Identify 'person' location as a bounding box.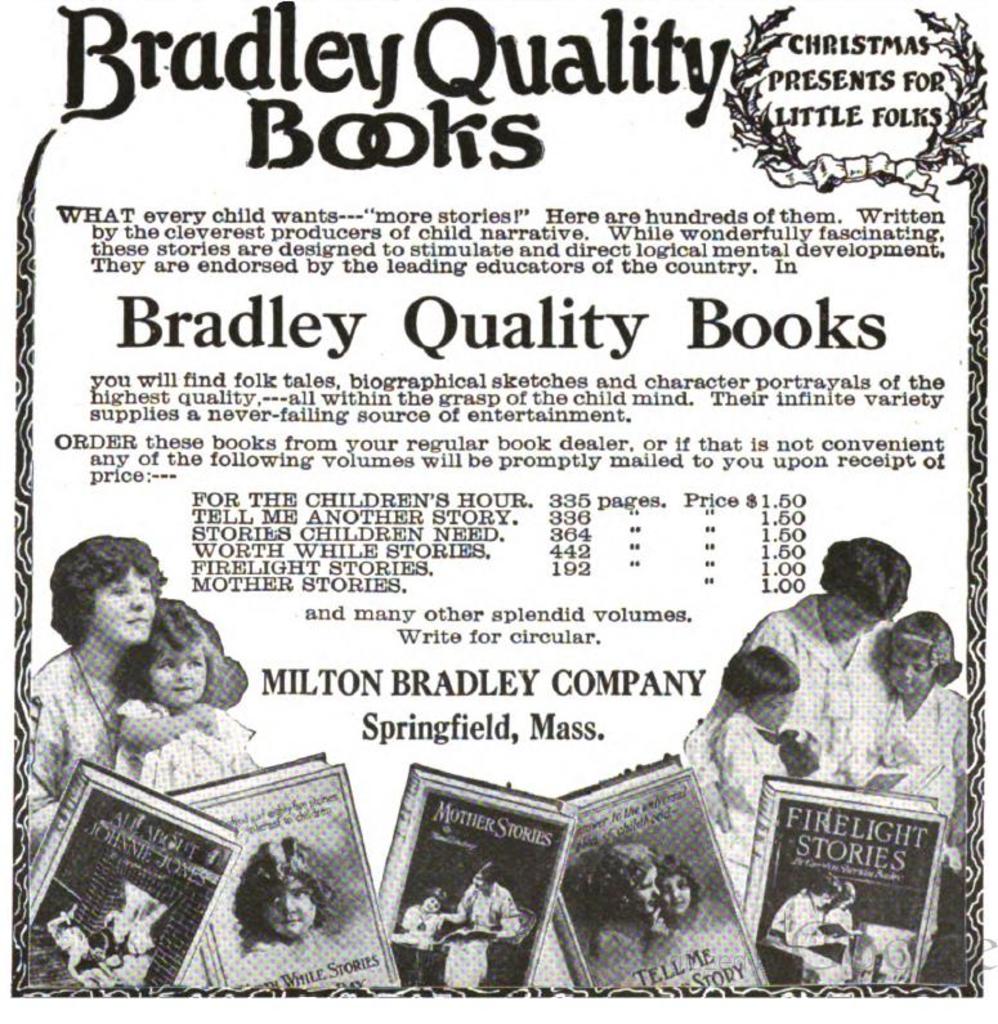
(764,875,838,965).
